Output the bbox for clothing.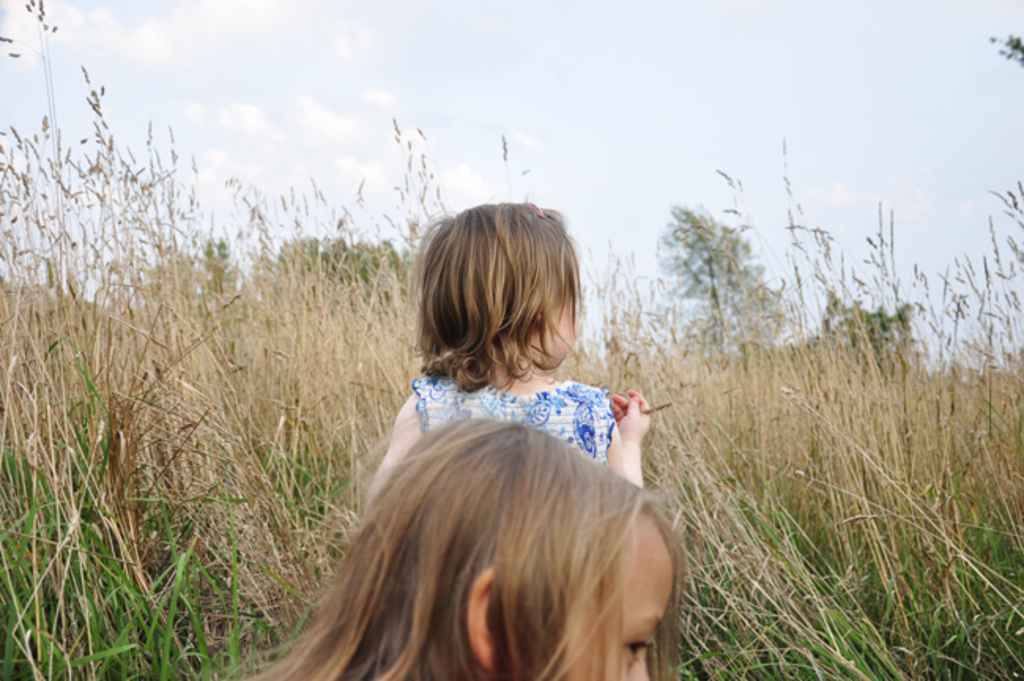
bbox(408, 367, 616, 467).
